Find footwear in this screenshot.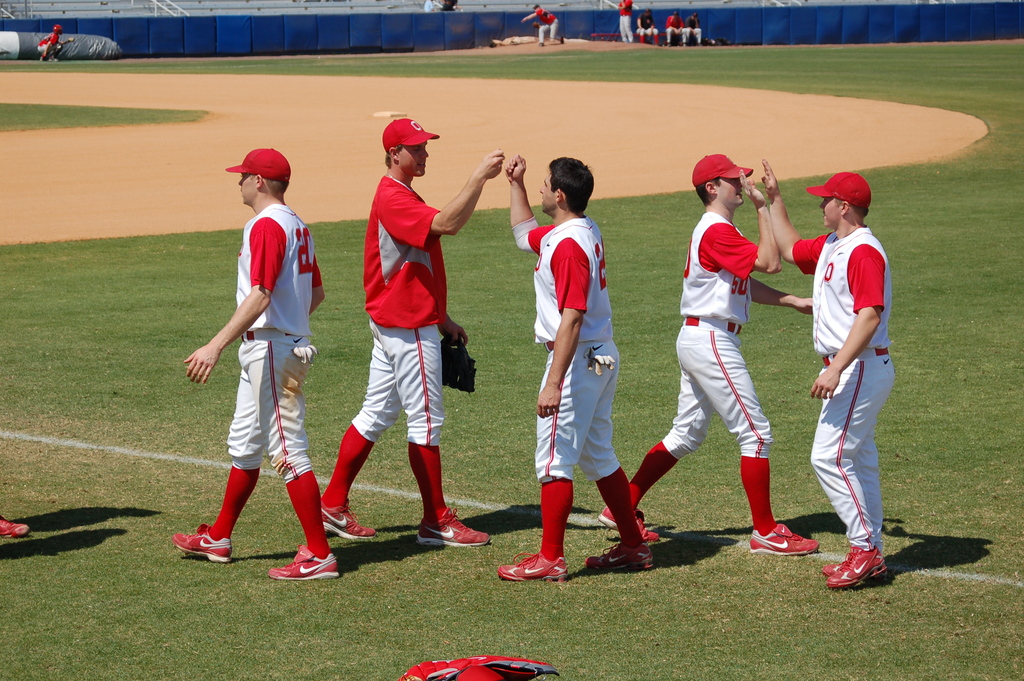
The bounding box for footwear is (164,516,230,575).
